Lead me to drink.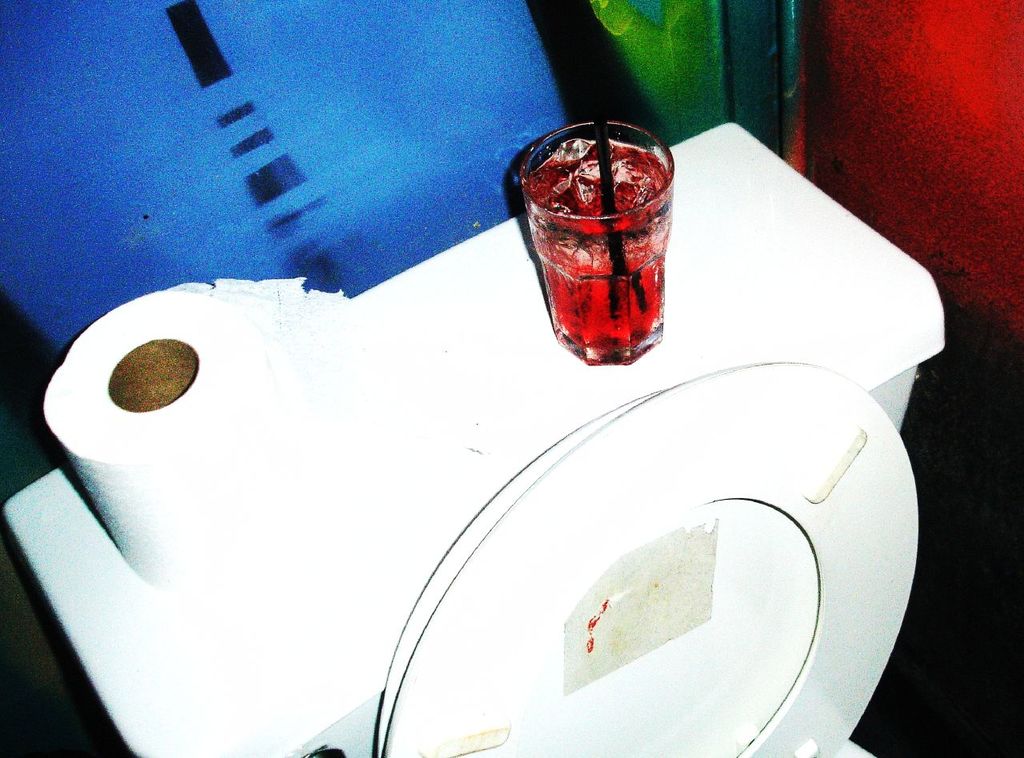
Lead to pyautogui.locateOnScreen(521, 132, 670, 365).
